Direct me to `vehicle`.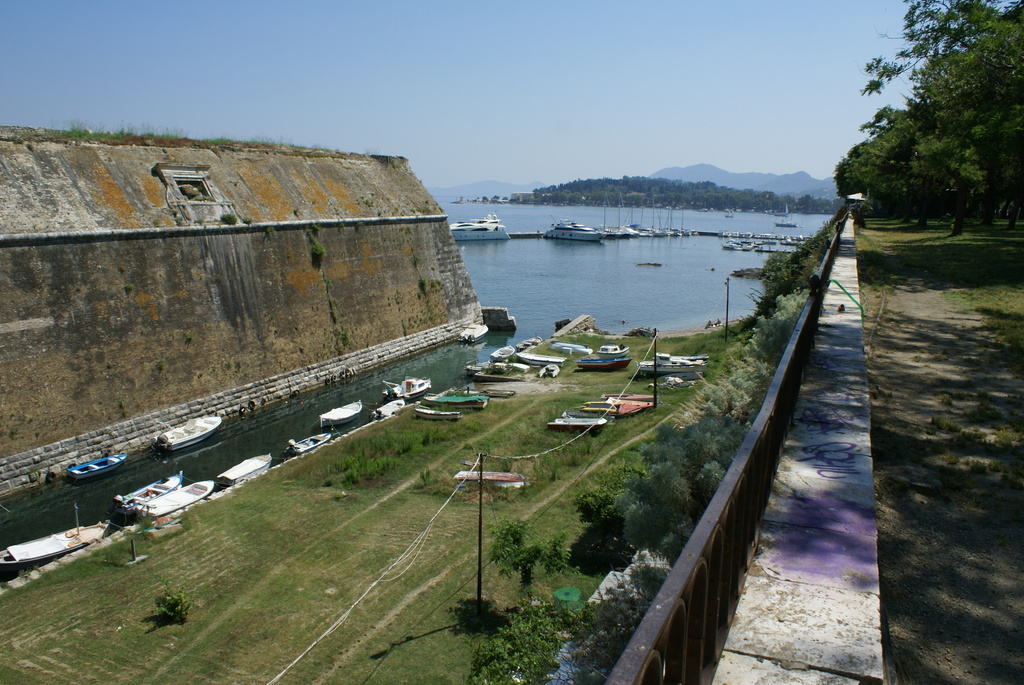
Direction: crop(517, 337, 543, 351).
